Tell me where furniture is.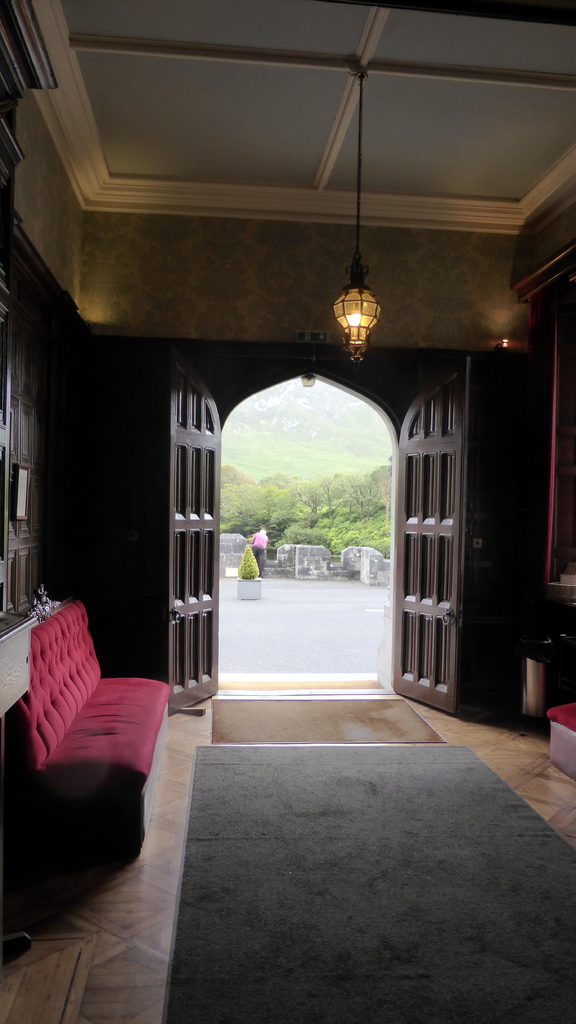
furniture is at rect(4, 593, 172, 854).
